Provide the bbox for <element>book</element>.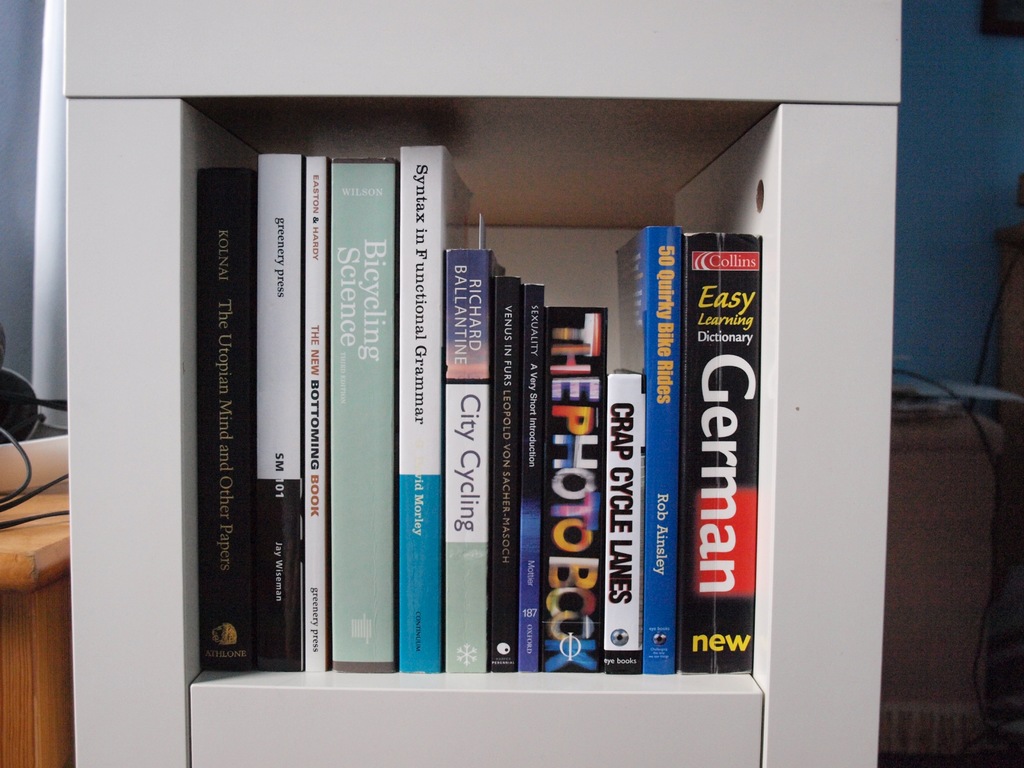
box=[536, 299, 603, 673].
